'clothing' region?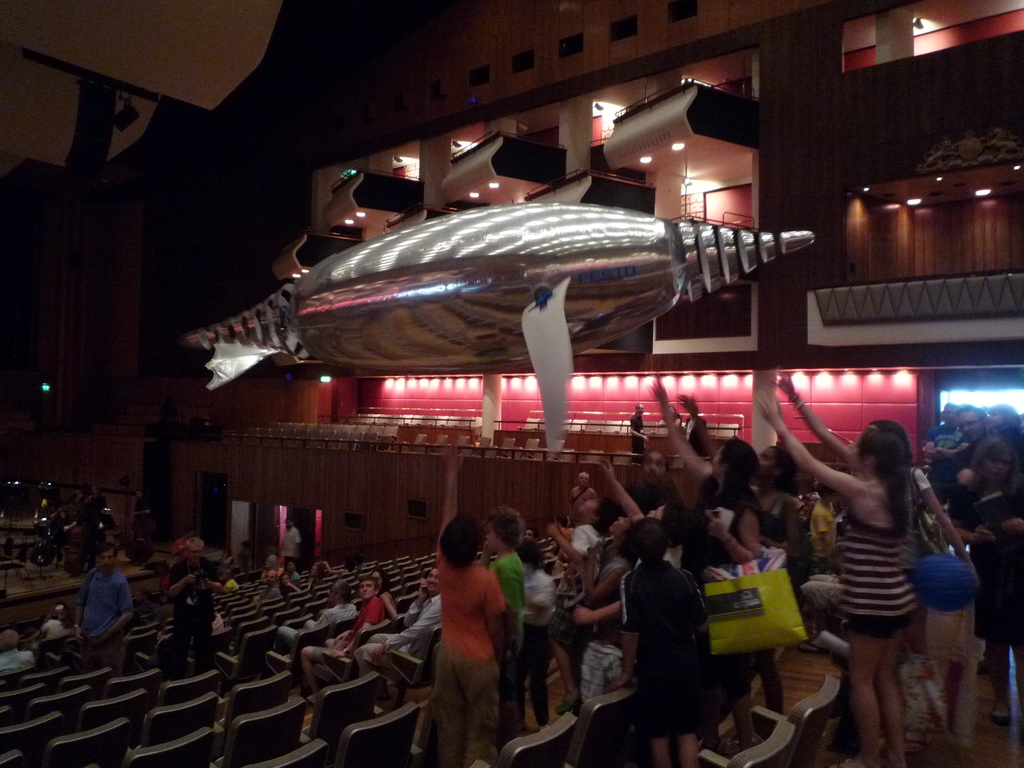
<box>316,596,383,658</box>
